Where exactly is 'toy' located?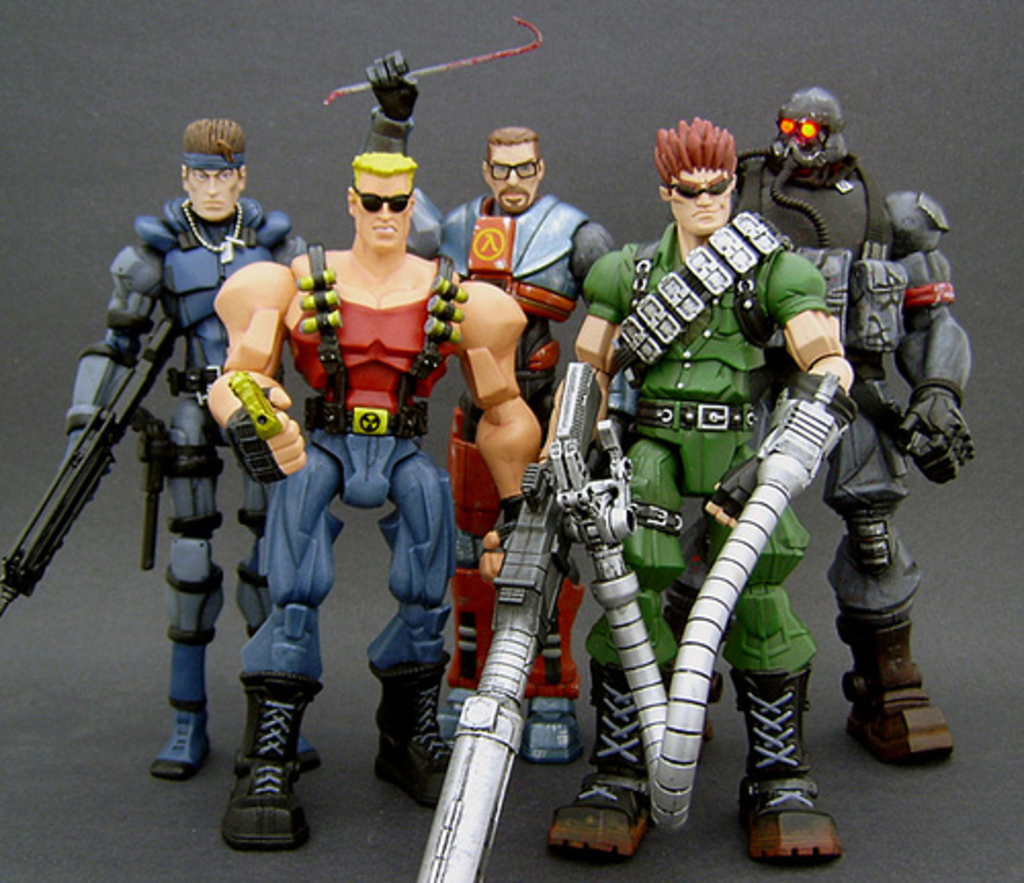
Its bounding box is 225,371,287,434.
